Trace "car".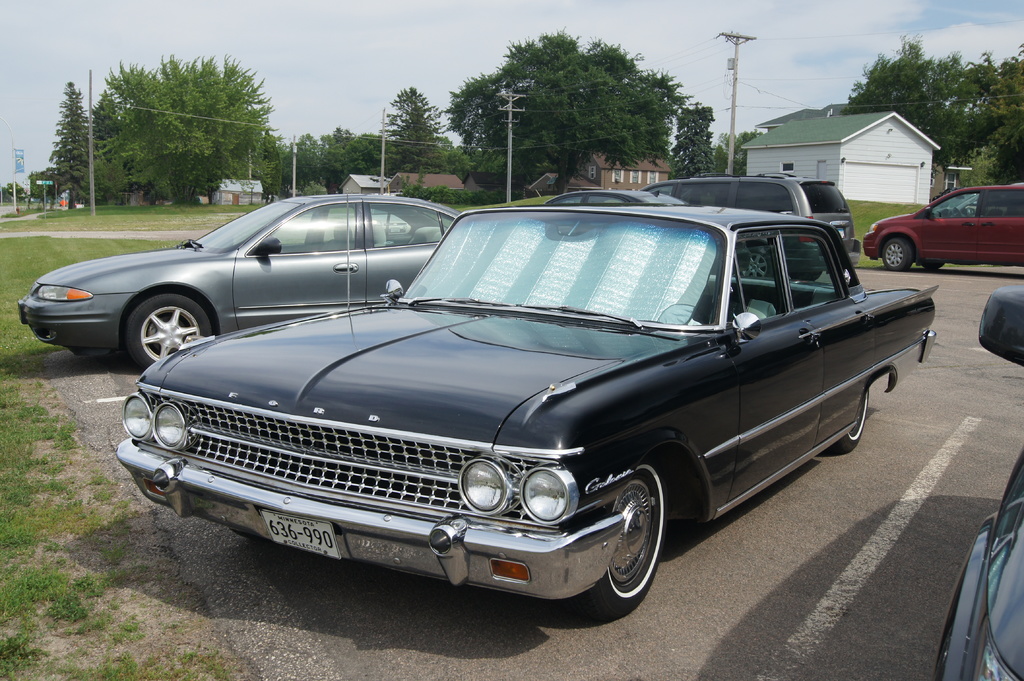
Traced to bbox(548, 188, 695, 209).
